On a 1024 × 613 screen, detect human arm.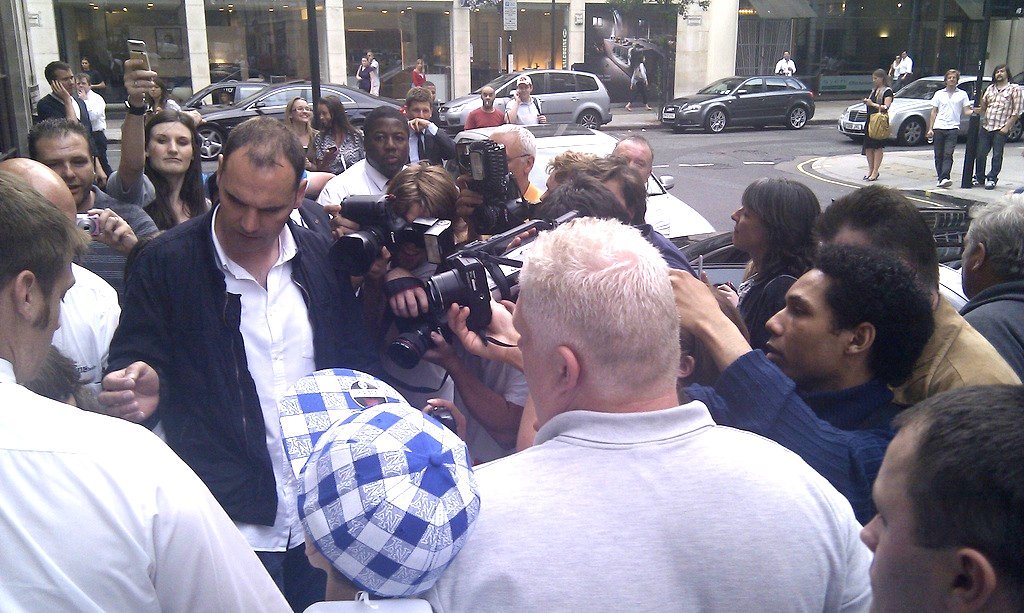
962, 93, 977, 114.
